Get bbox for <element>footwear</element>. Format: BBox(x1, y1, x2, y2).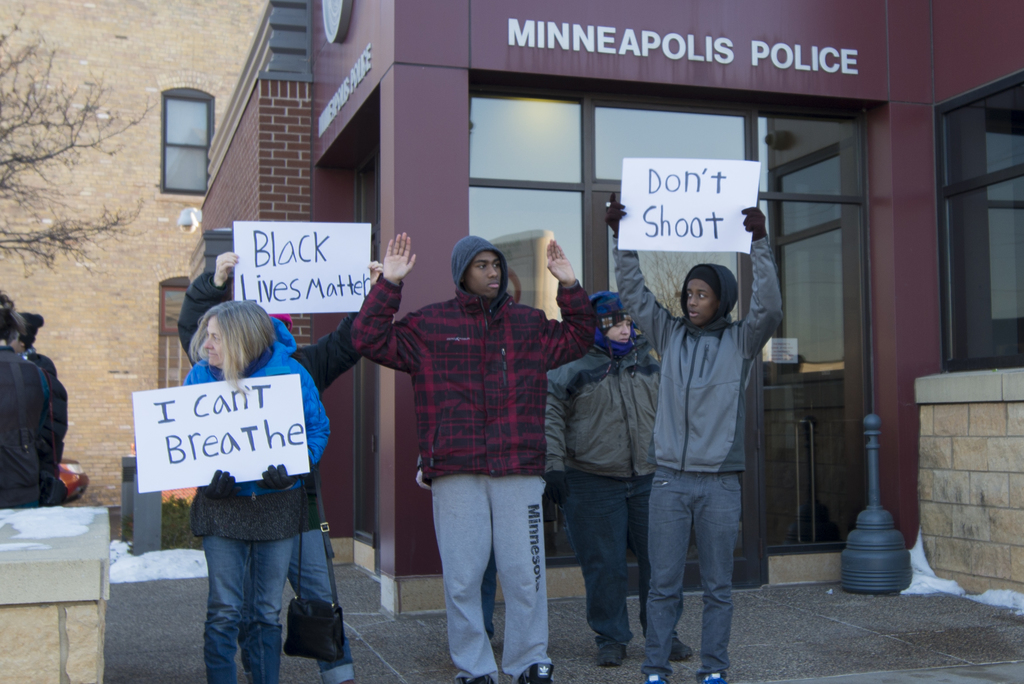
BBox(520, 664, 553, 683).
